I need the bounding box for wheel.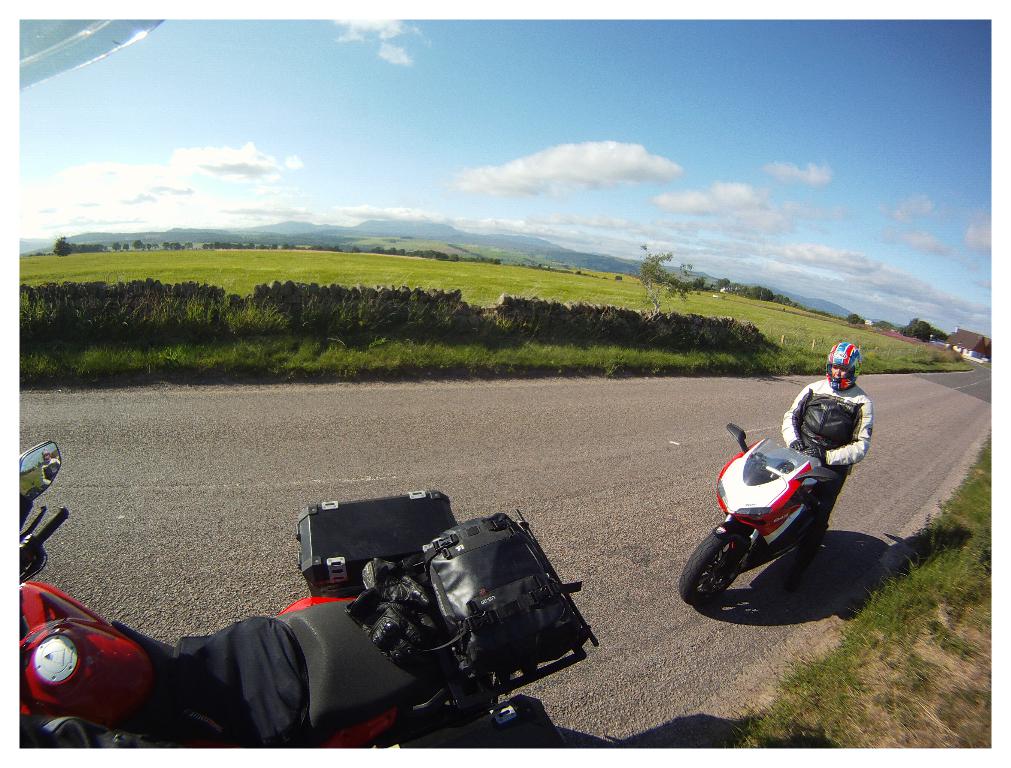
Here it is: [x1=677, y1=532, x2=745, y2=606].
